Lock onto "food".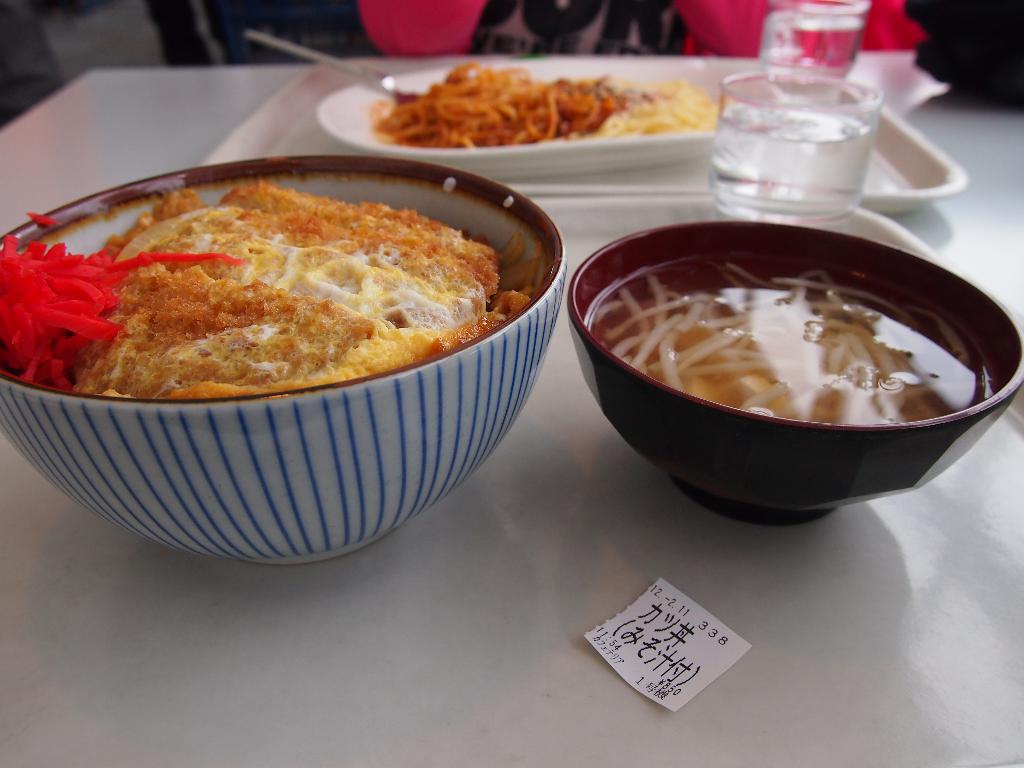
Locked: locate(371, 61, 734, 148).
